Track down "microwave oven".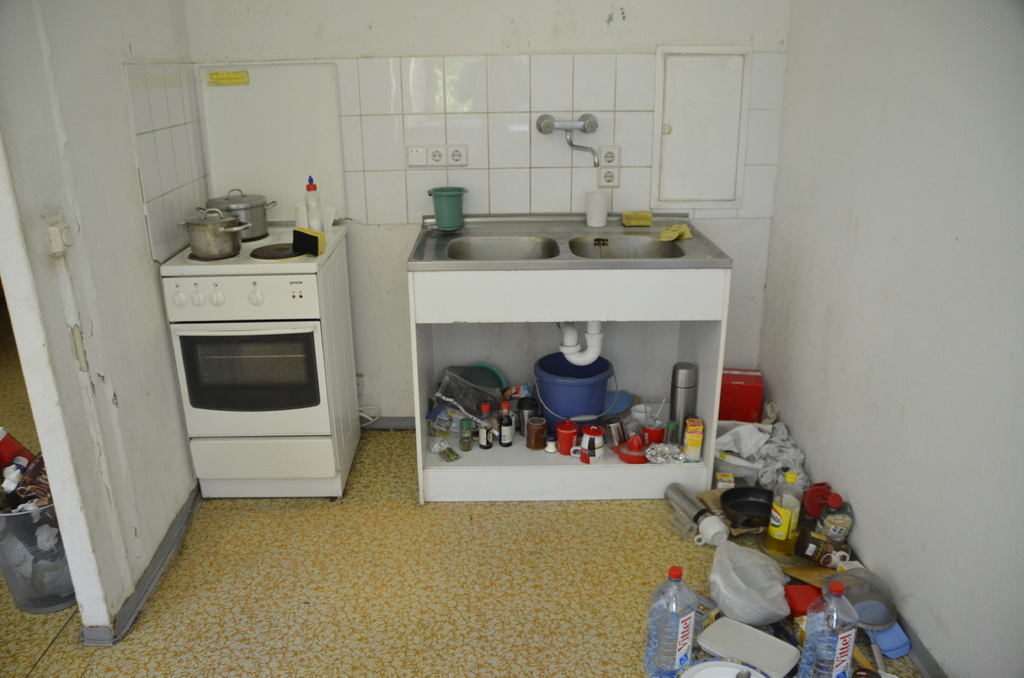
Tracked to BBox(170, 322, 356, 440).
